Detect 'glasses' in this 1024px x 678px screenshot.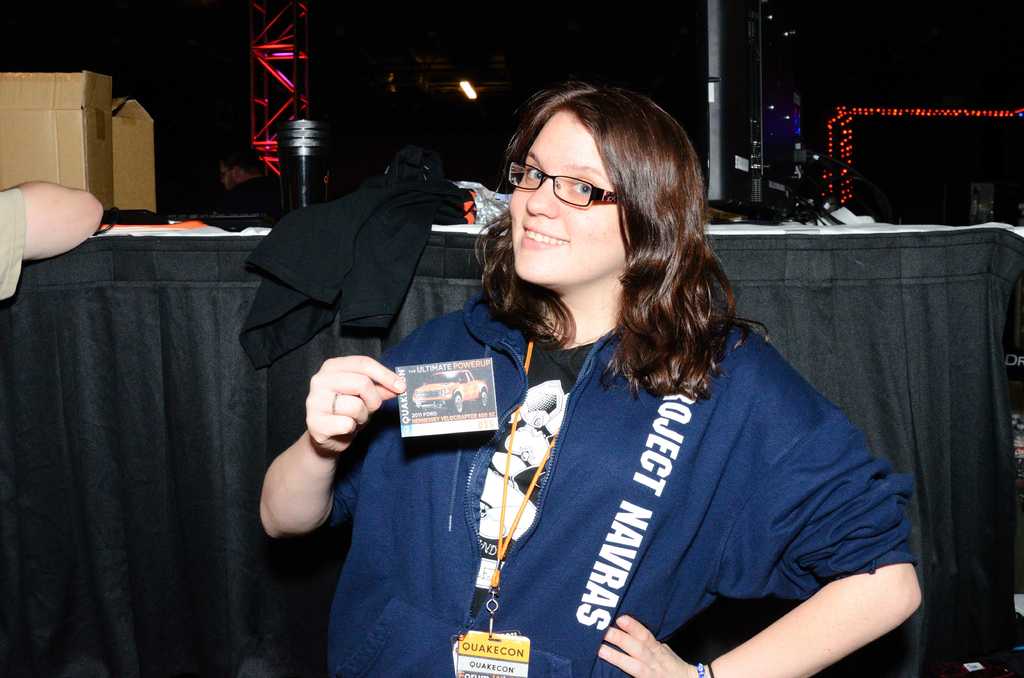
Detection: rect(502, 154, 622, 209).
